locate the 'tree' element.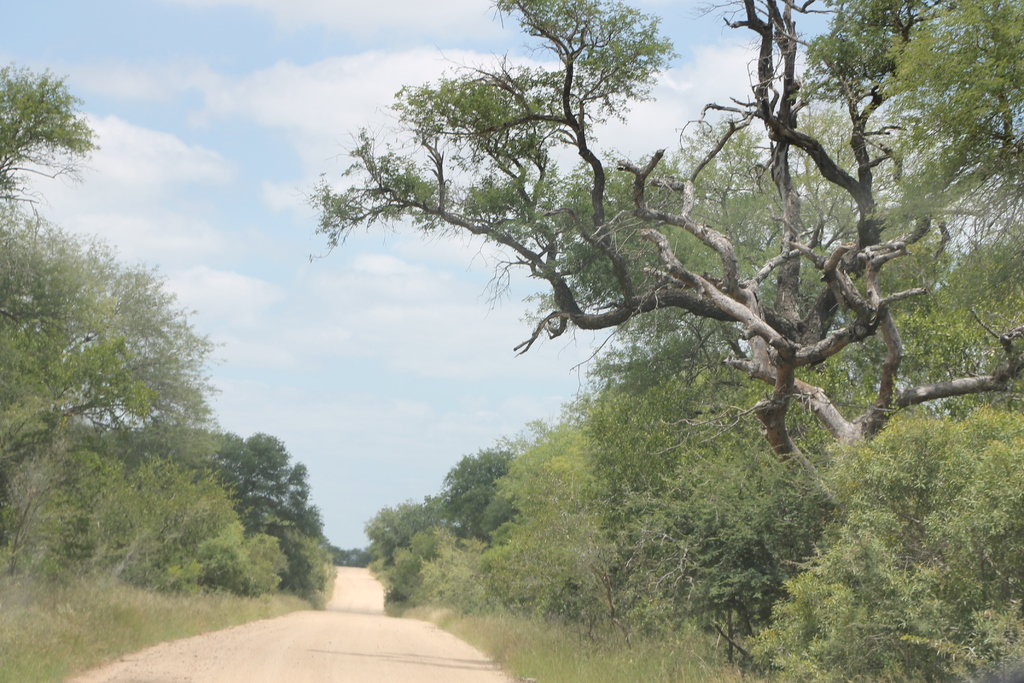
Element bbox: locate(1, 450, 287, 608).
